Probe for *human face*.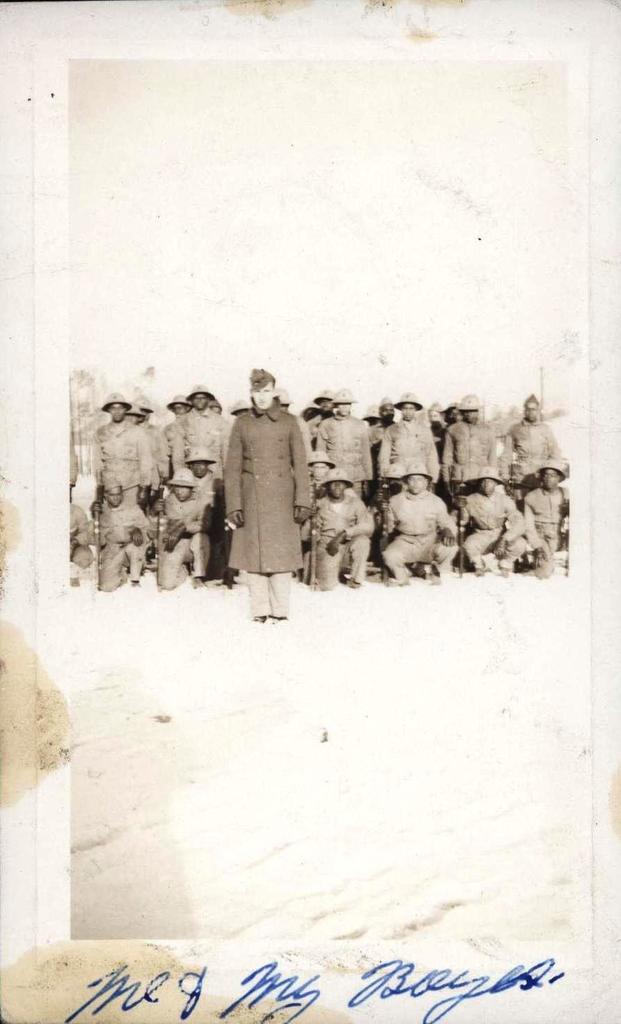
Probe result: (x1=377, y1=404, x2=394, y2=422).
